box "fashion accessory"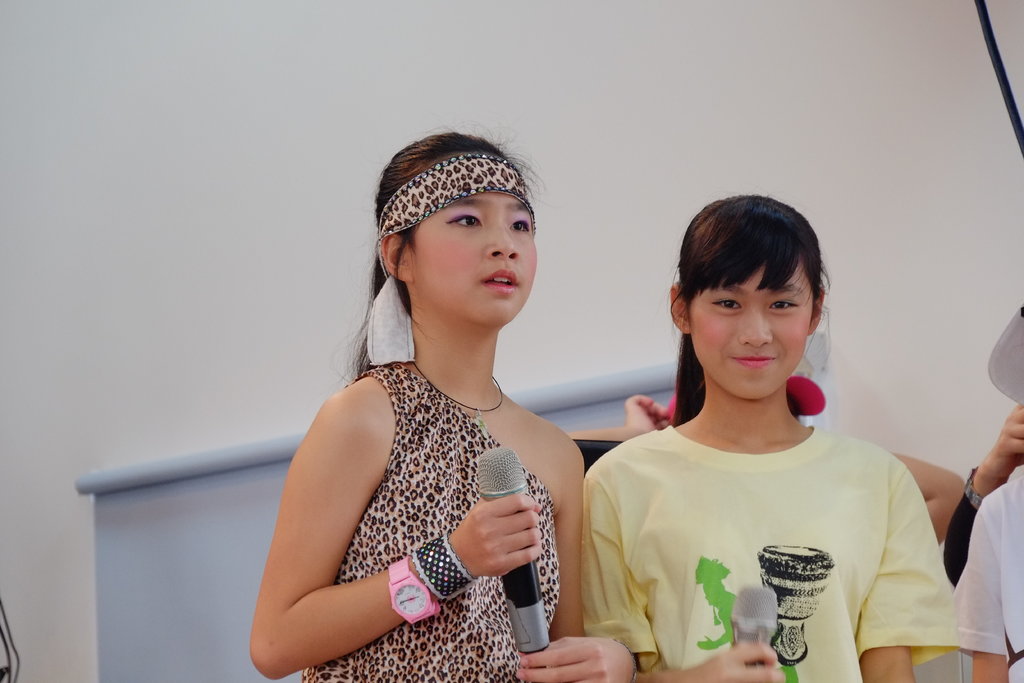
{"left": 365, "top": 150, "right": 534, "bottom": 366}
